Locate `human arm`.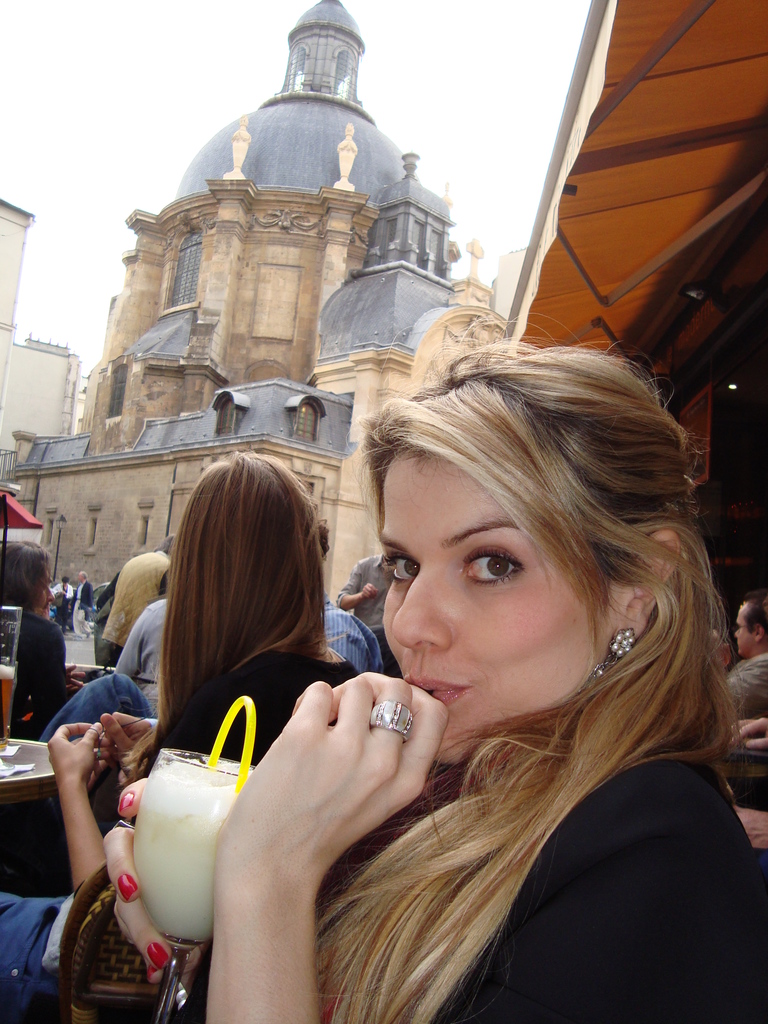
Bounding box: <bbox>37, 616, 68, 709</bbox>.
